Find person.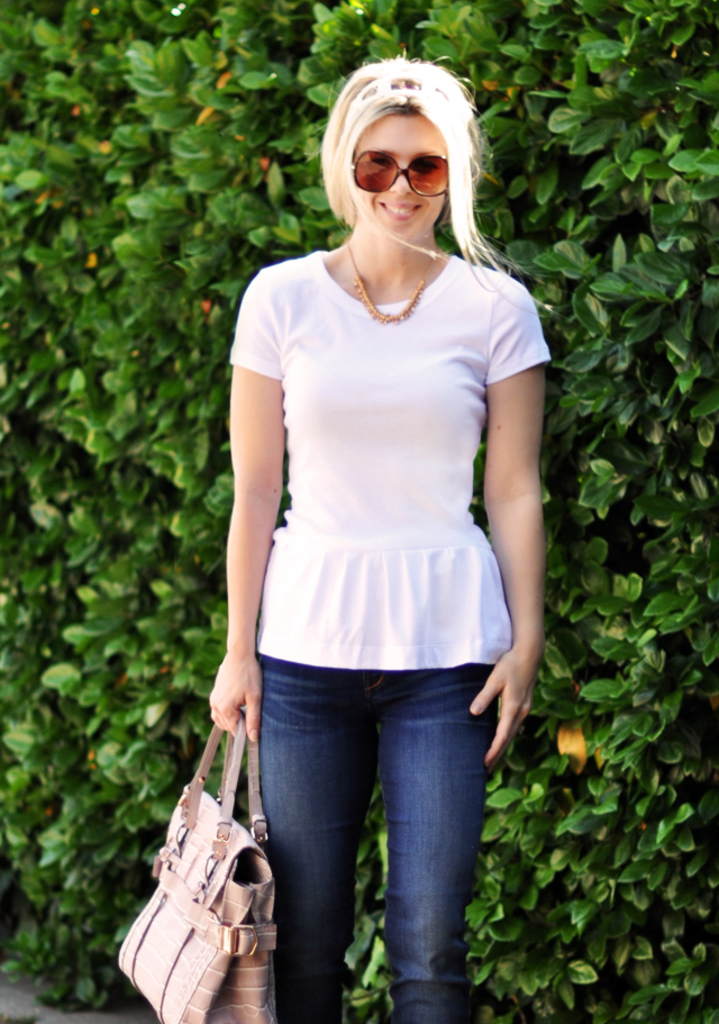
select_region(210, 40, 571, 1023).
